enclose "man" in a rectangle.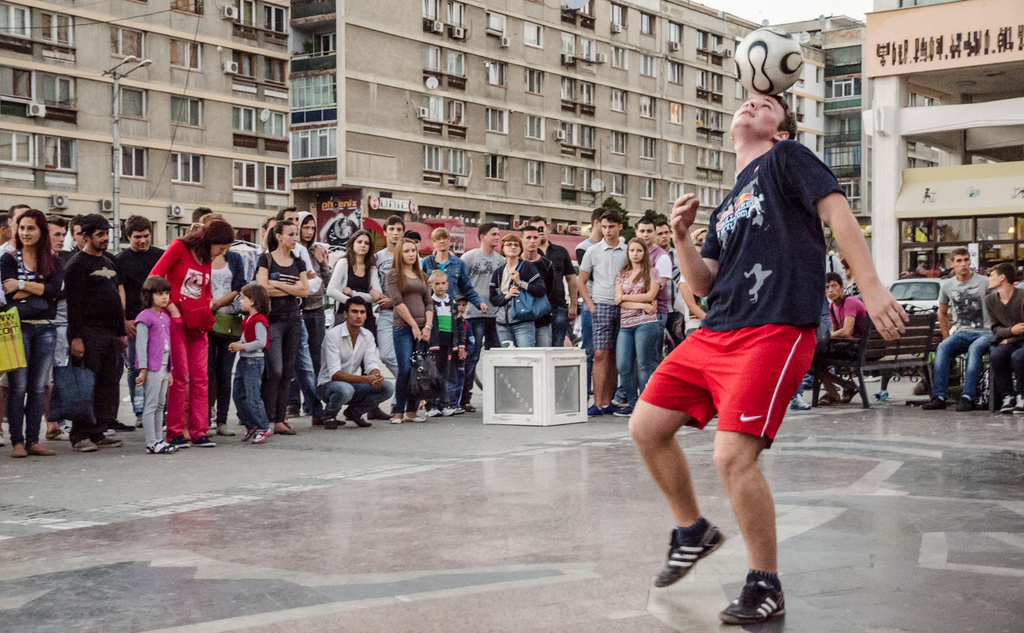
x1=532, y1=216, x2=577, y2=343.
